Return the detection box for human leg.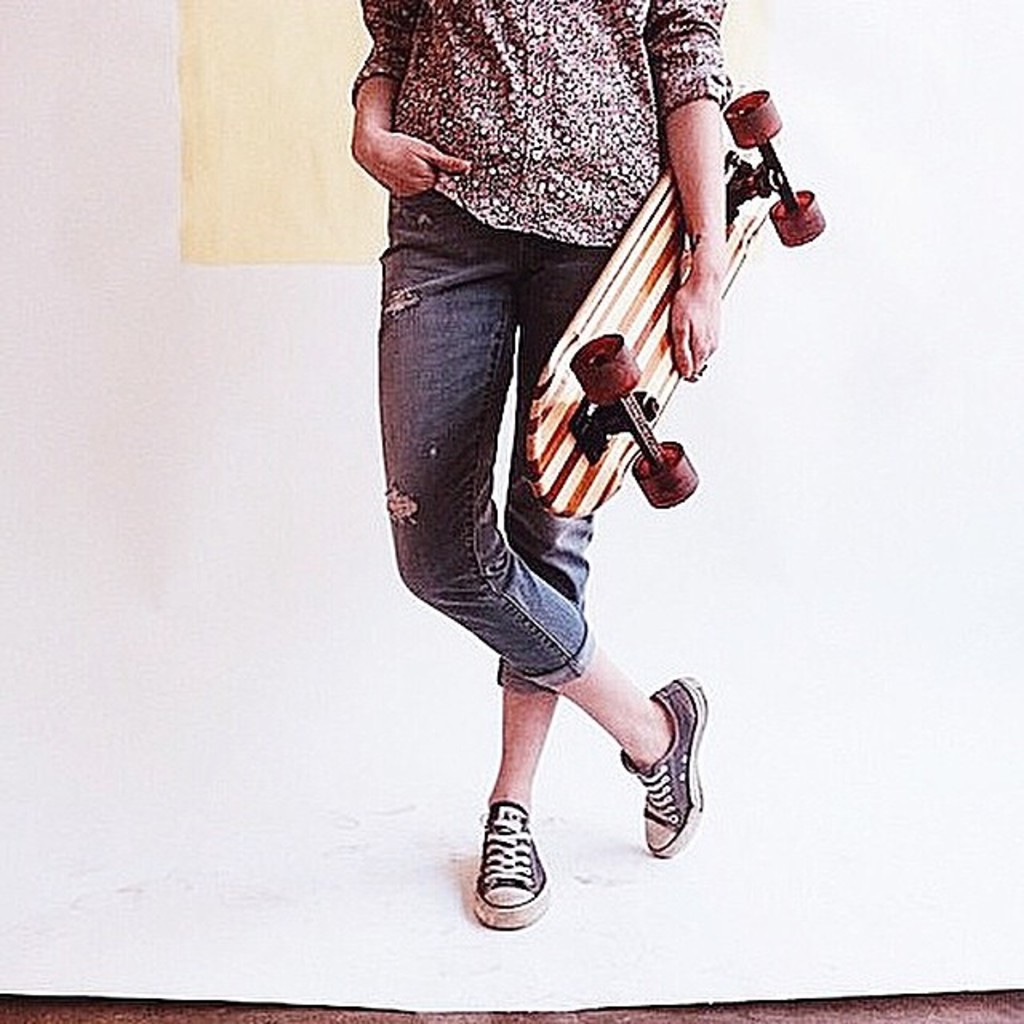
{"left": 469, "top": 203, "right": 590, "bottom": 930}.
